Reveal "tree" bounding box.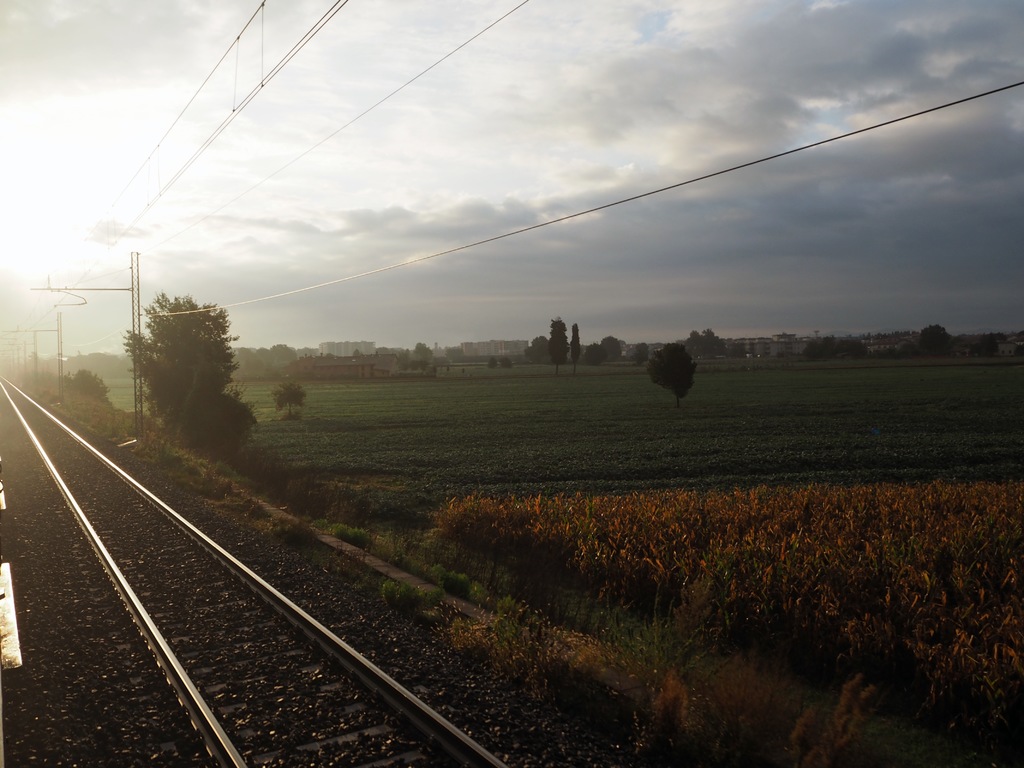
Revealed: bbox=[120, 288, 262, 462].
